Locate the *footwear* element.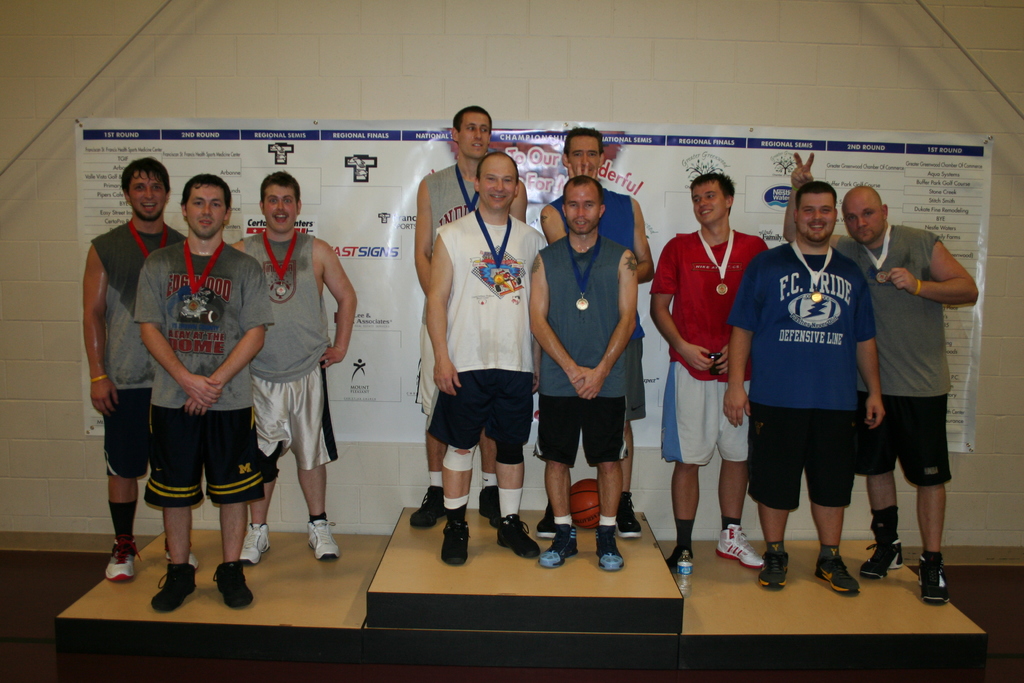
Element bbox: pyautogui.locateOnScreen(535, 517, 559, 539).
